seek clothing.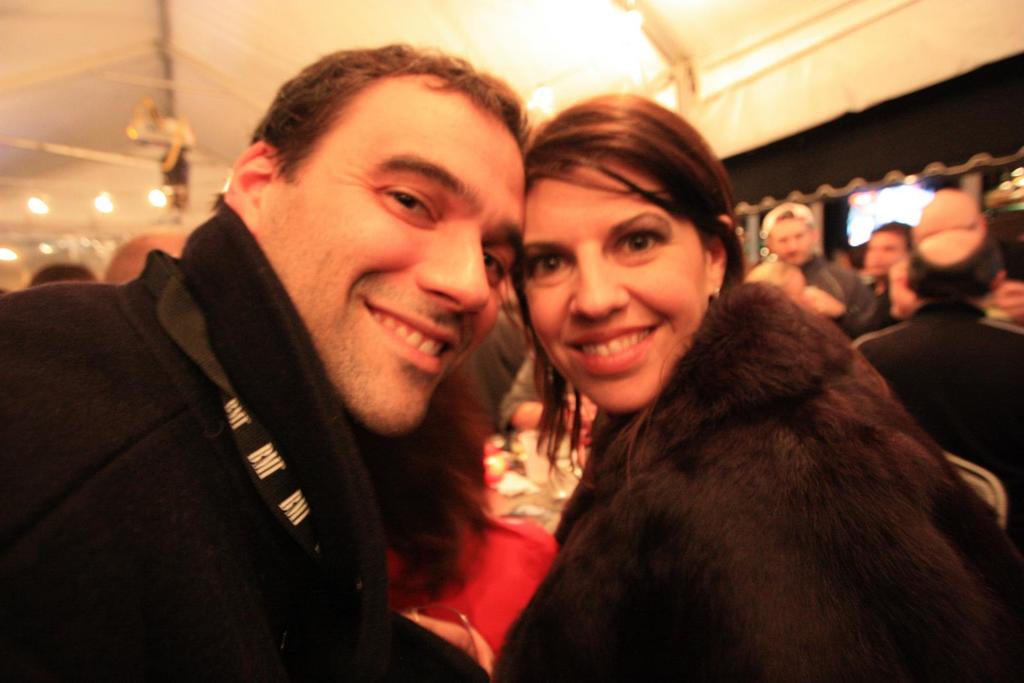
{"x1": 496, "y1": 351, "x2": 579, "y2": 434}.
